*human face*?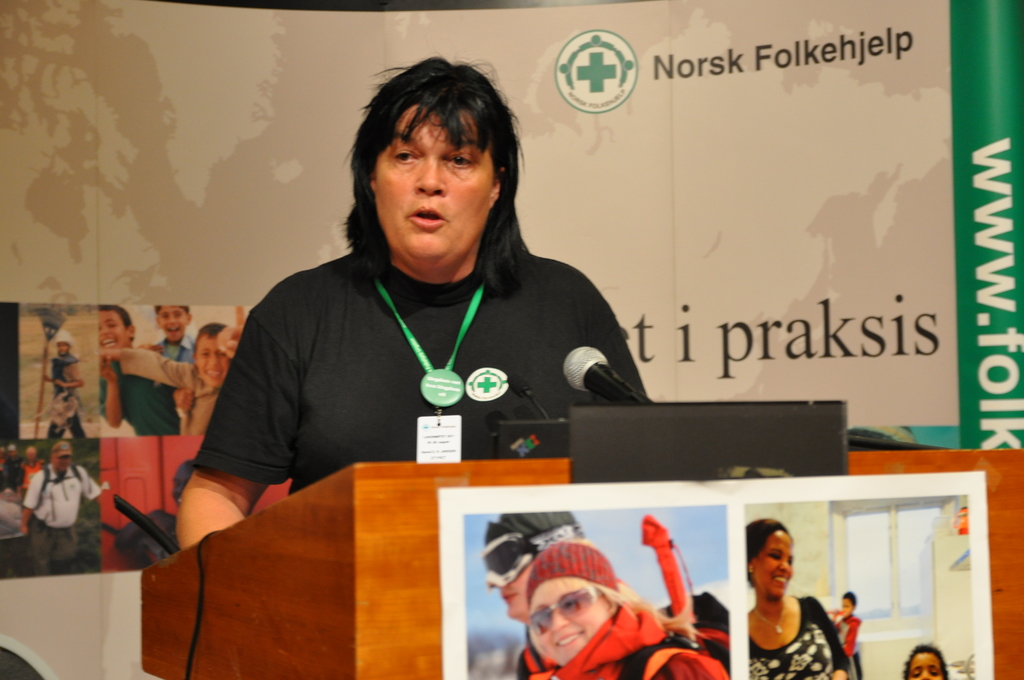
rect(908, 653, 945, 679)
